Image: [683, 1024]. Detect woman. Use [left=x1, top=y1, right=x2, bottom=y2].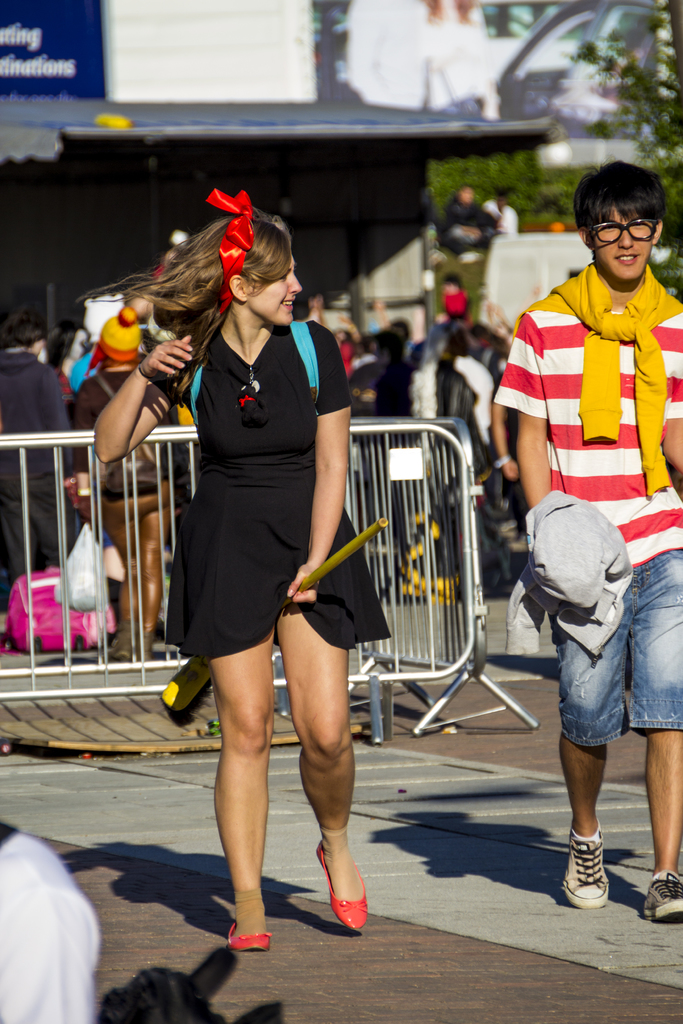
[left=141, top=204, right=368, bottom=857].
